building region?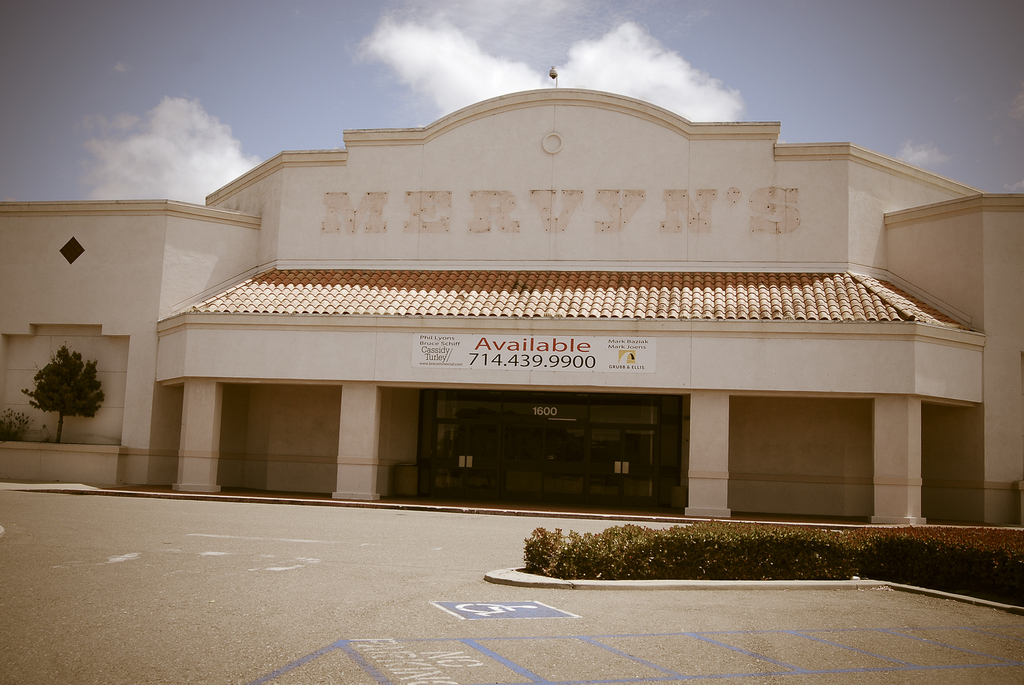
0,66,1023,535
